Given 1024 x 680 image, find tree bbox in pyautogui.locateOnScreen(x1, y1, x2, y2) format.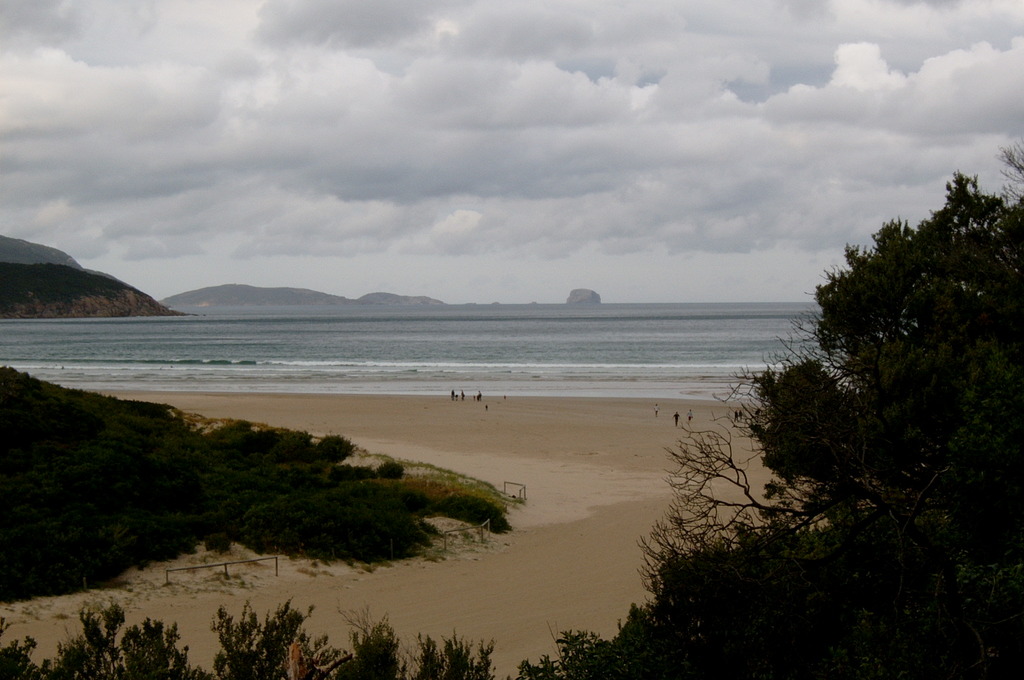
pyautogui.locateOnScreen(571, 122, 993, 658).
